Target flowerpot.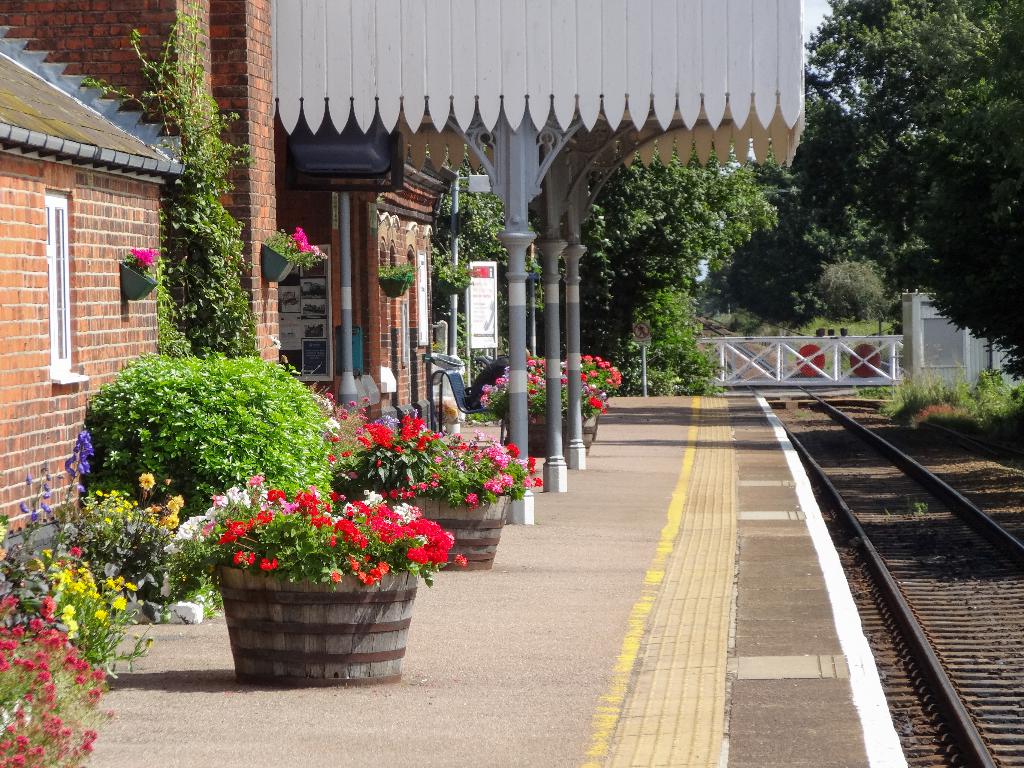
Target region: Rect(350, 481, 511, 570).
